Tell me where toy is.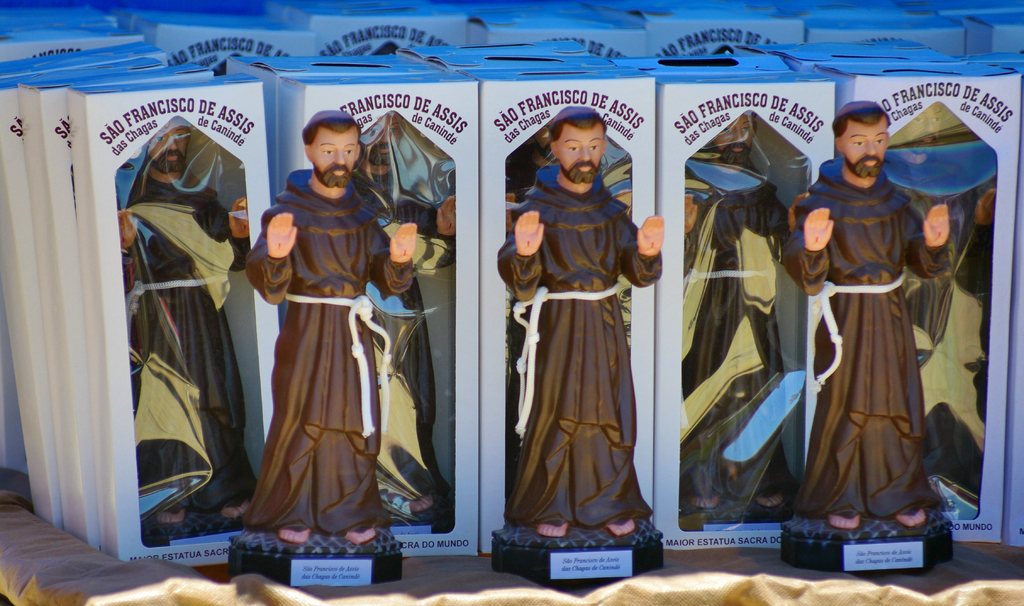
toy is at [893,129,995,470].
